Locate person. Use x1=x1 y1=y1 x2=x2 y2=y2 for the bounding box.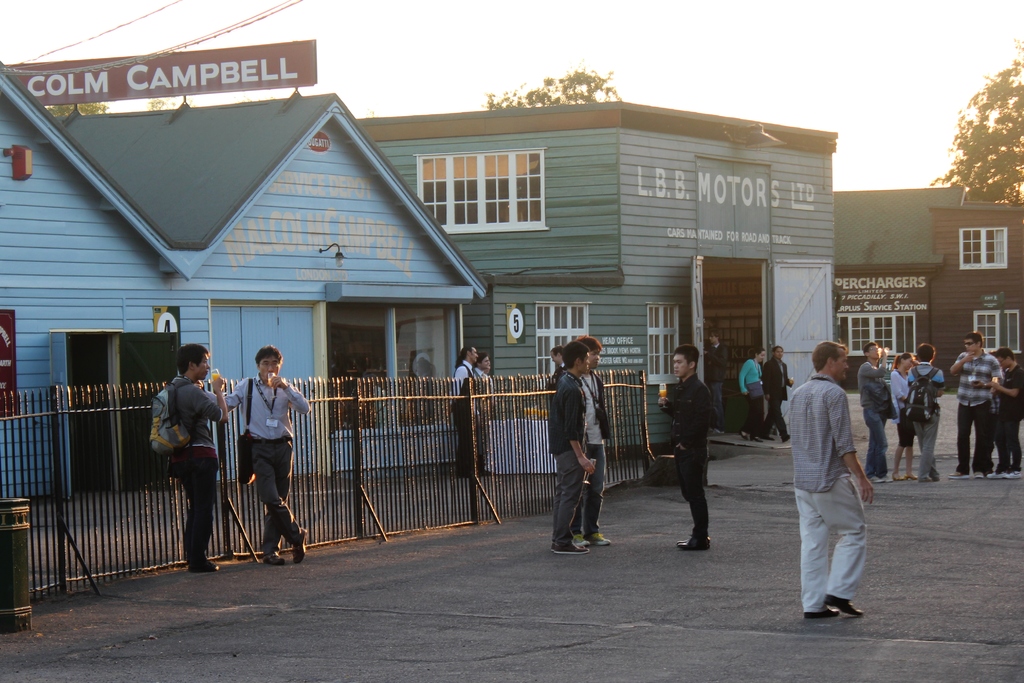
x1=476 y1=350 x2=494 y2=478.
